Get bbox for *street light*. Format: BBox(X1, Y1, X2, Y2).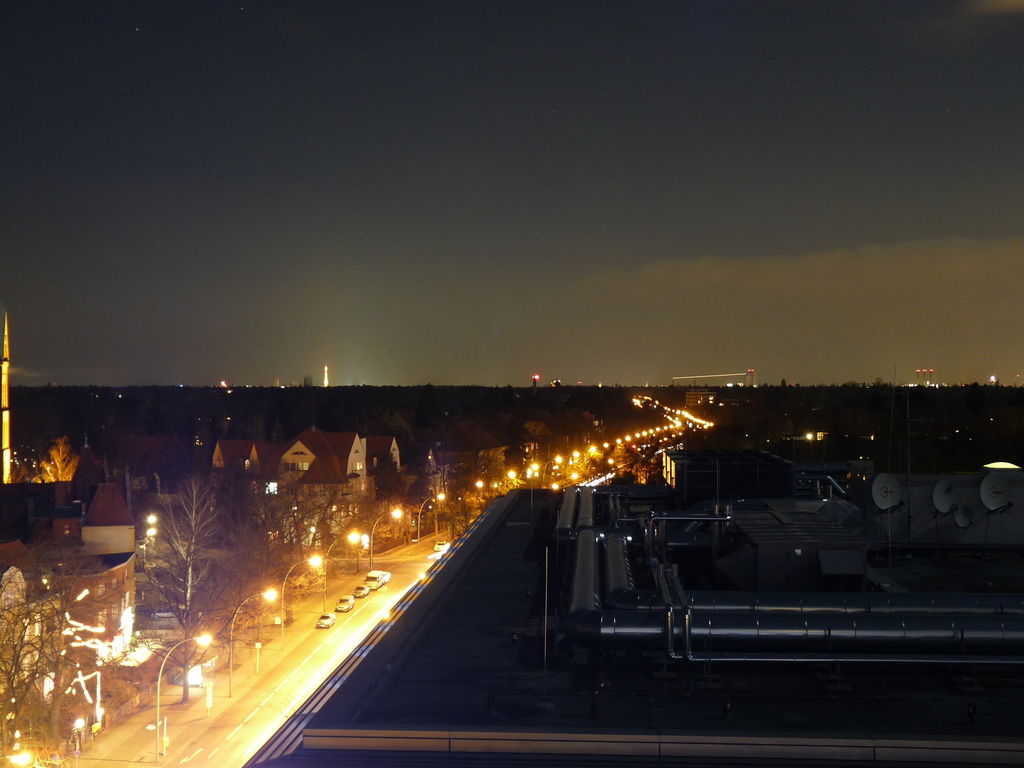
BBox(323, 528, 361, 618).
